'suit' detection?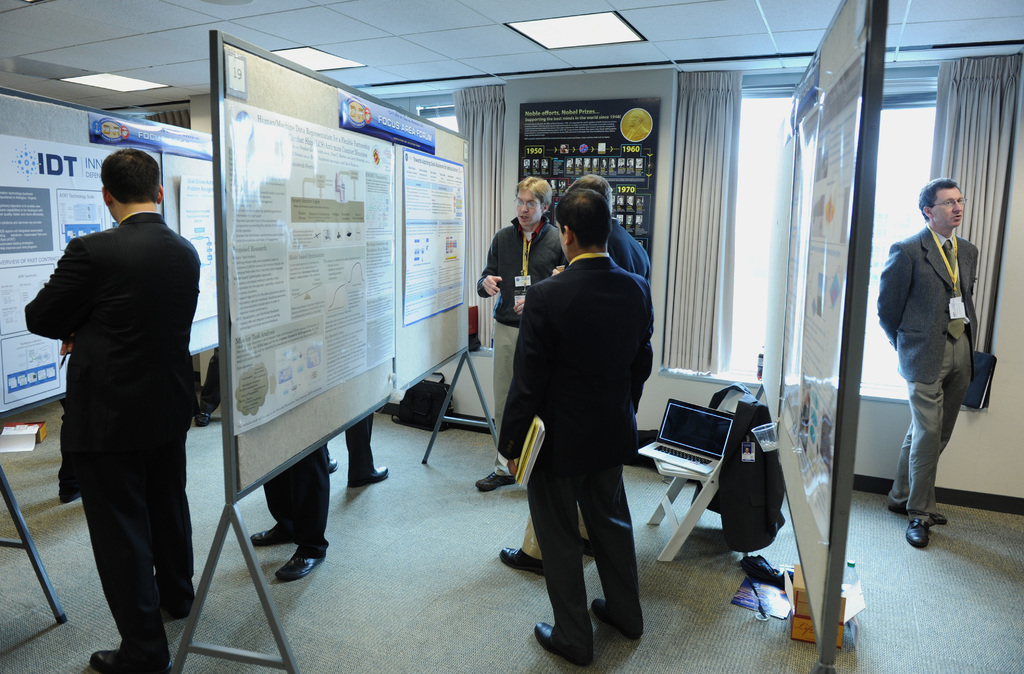
[x1=493, y1=251, x2=655, y2=648]
